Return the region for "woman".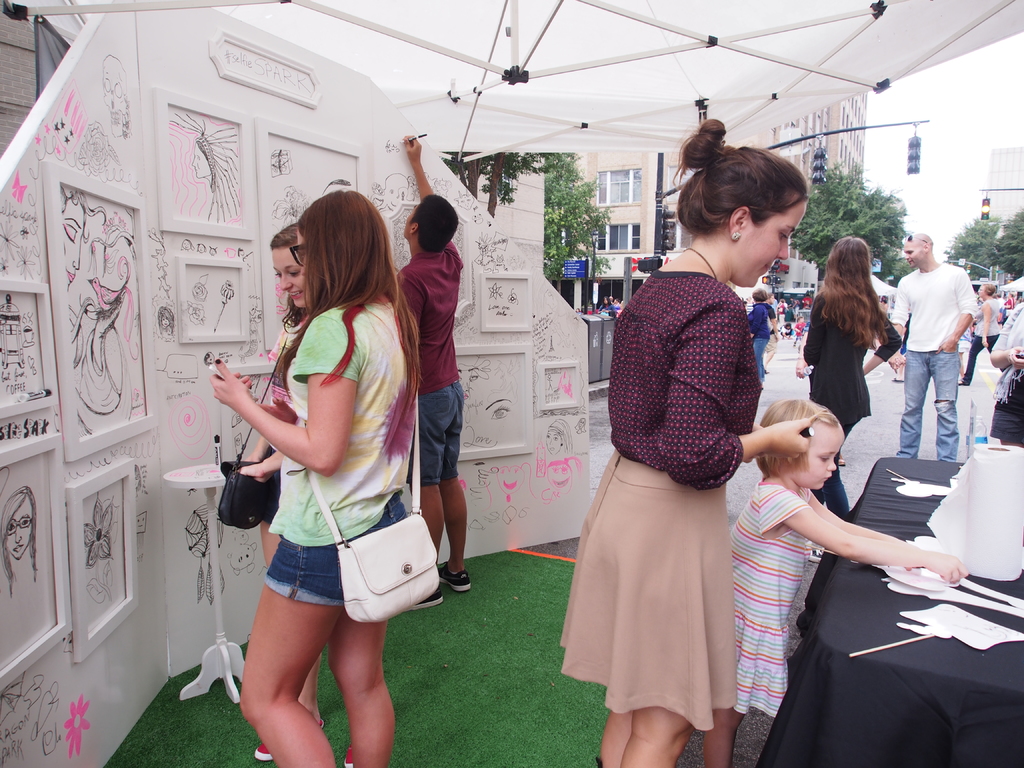
949/277/1006/388.
